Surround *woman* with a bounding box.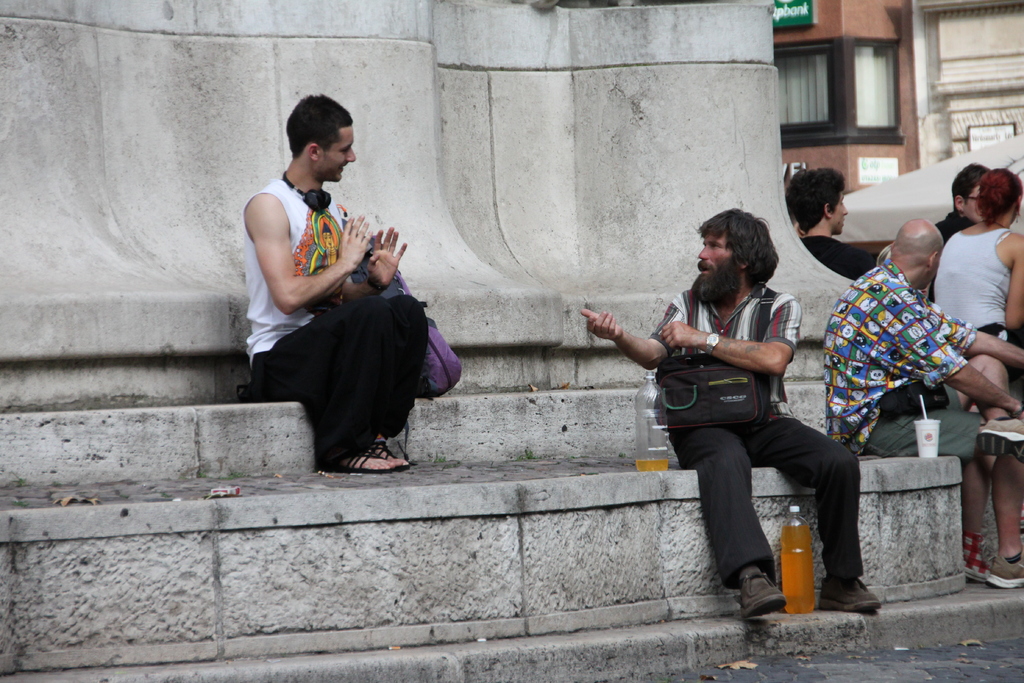
rect(930, 169, 1023, 368).
